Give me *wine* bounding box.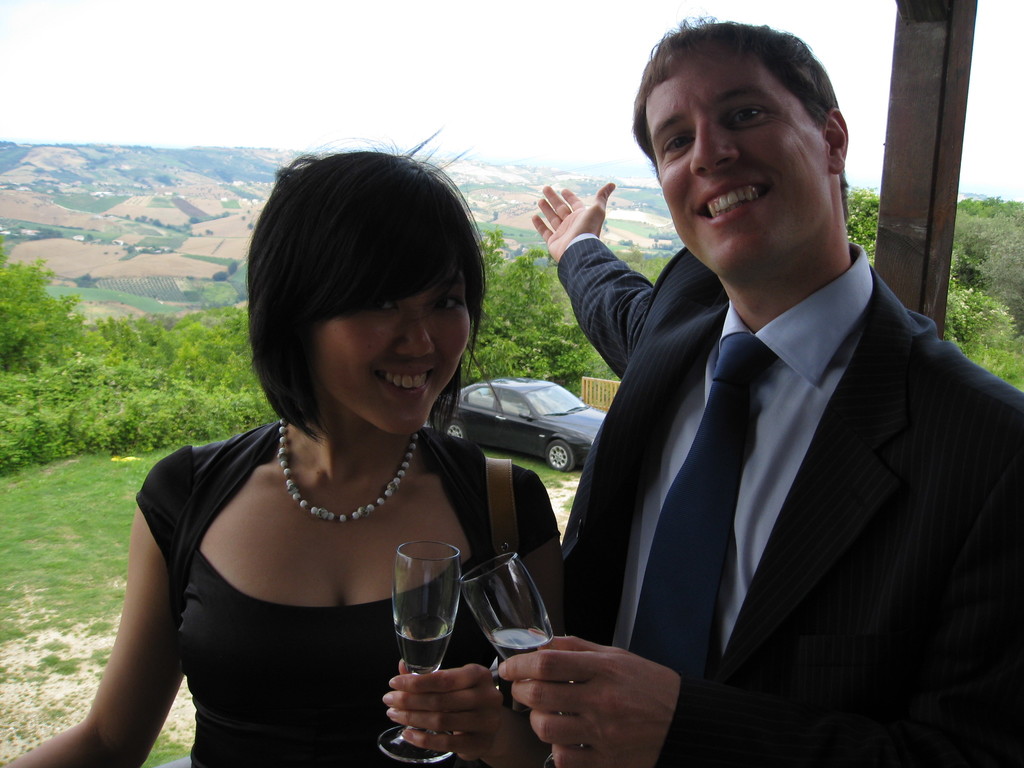
{"x1": 490, "y1": 623, "x2": 554, "y2": 657}.
